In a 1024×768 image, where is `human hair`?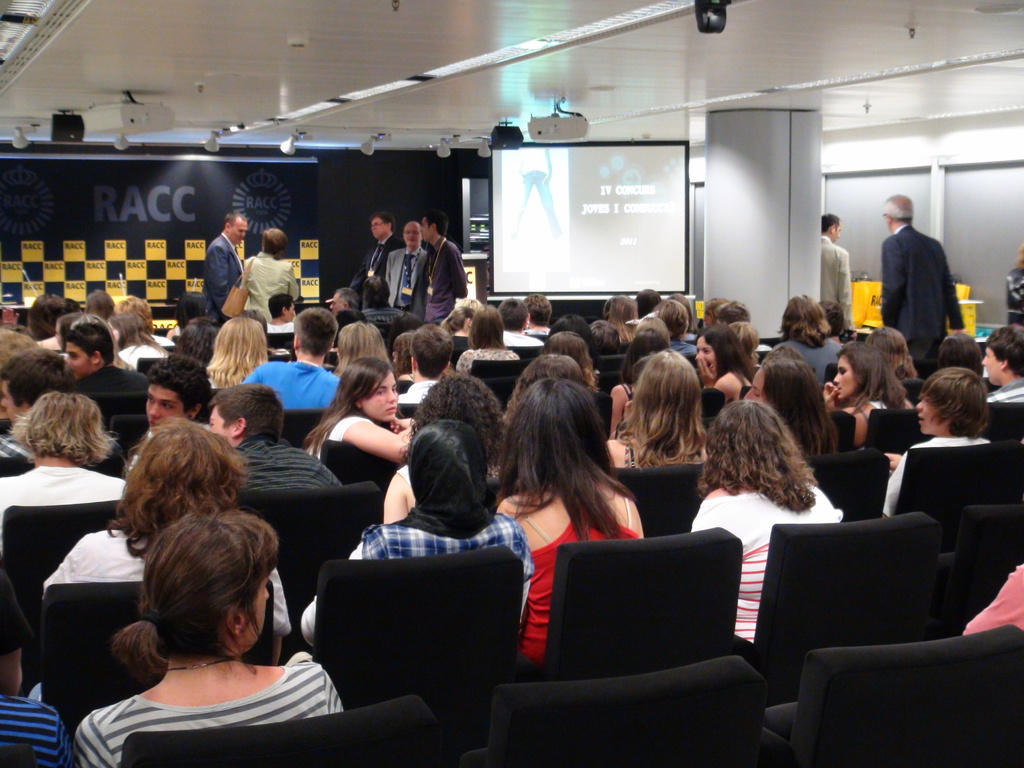
box=[821, 214, 840, 233].
